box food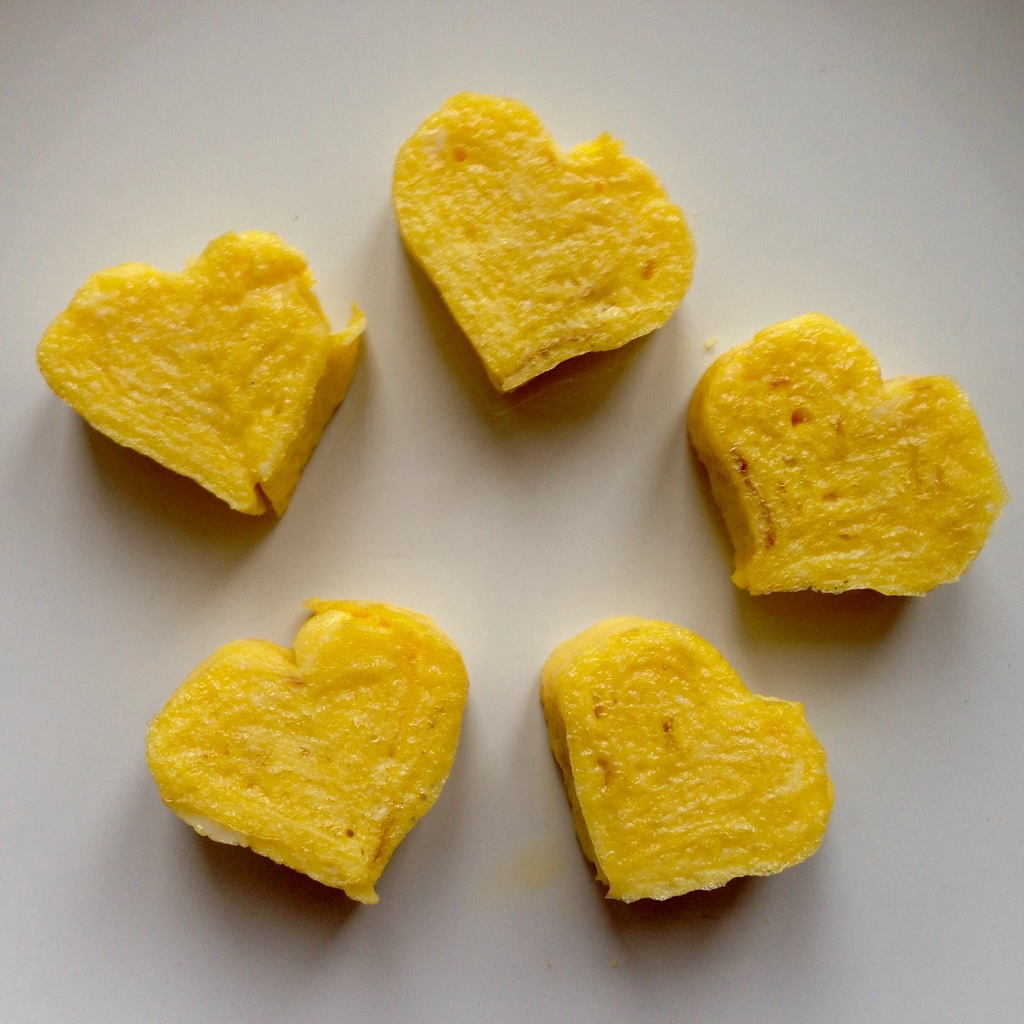
select_region(538, 614, 837, 908)
